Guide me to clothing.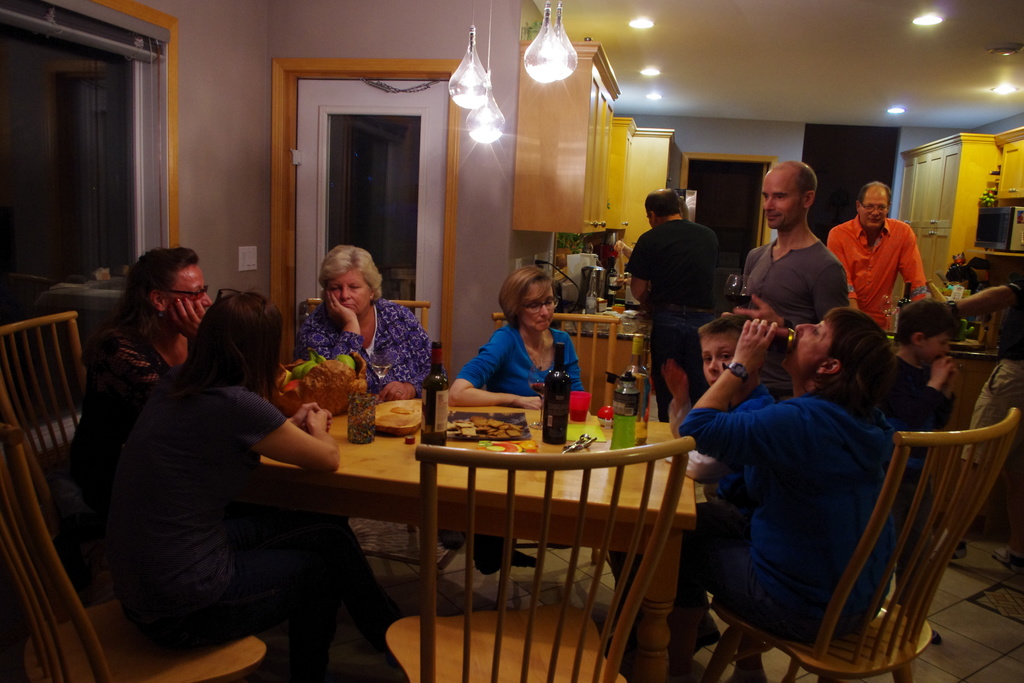
Guidance: 956 277 1023 465.
